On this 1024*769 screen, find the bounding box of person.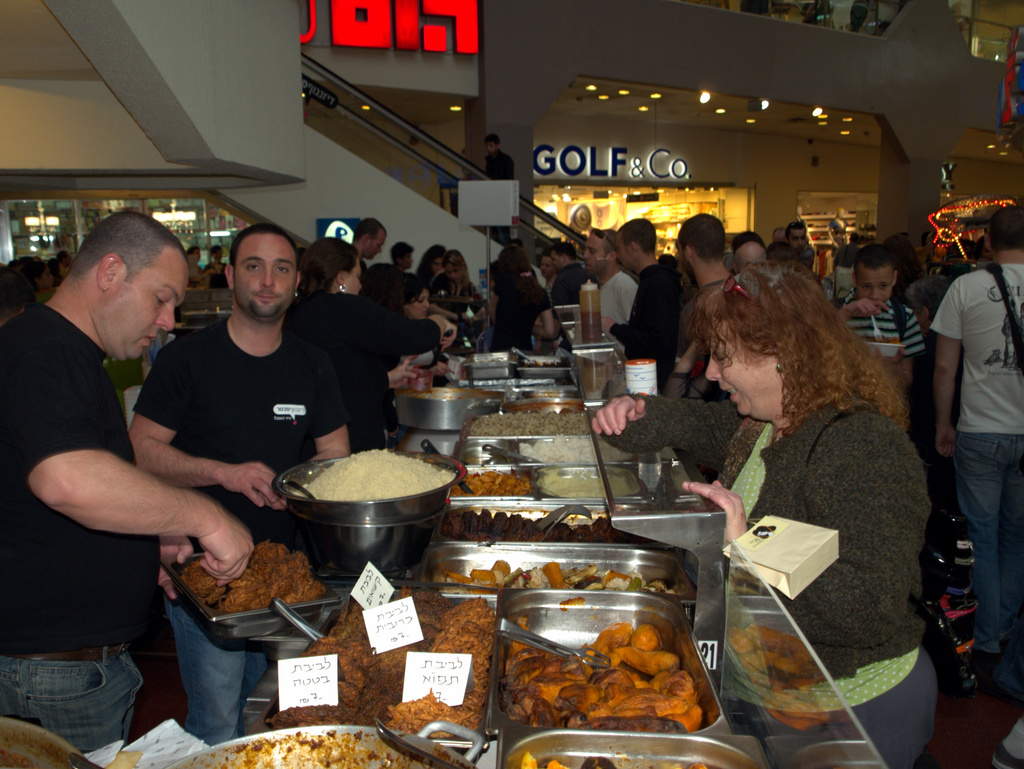
Bounding box: detection(0, 208, 255, 757).
